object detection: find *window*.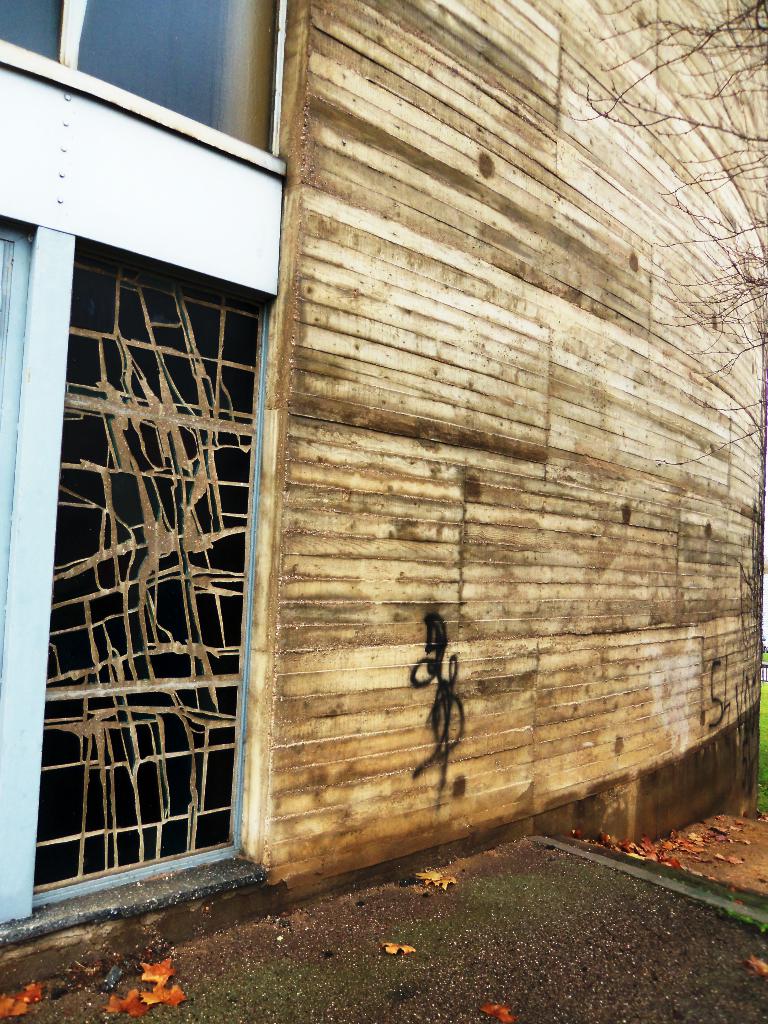
<box>0,1,293,170</box>.
